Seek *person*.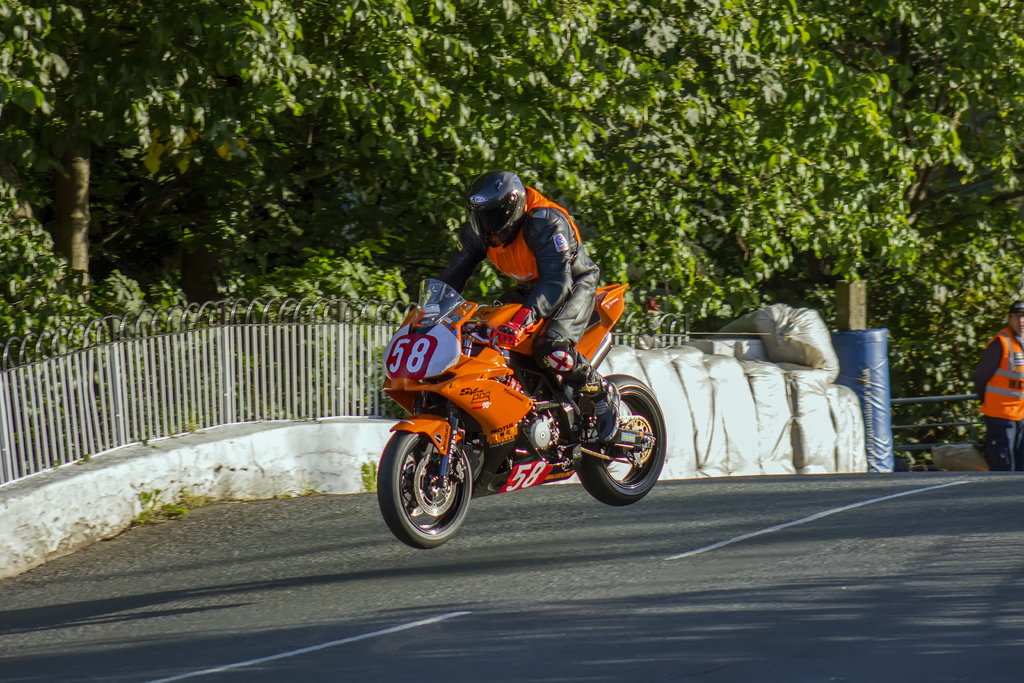
box(964, 301, 1023, 474).
